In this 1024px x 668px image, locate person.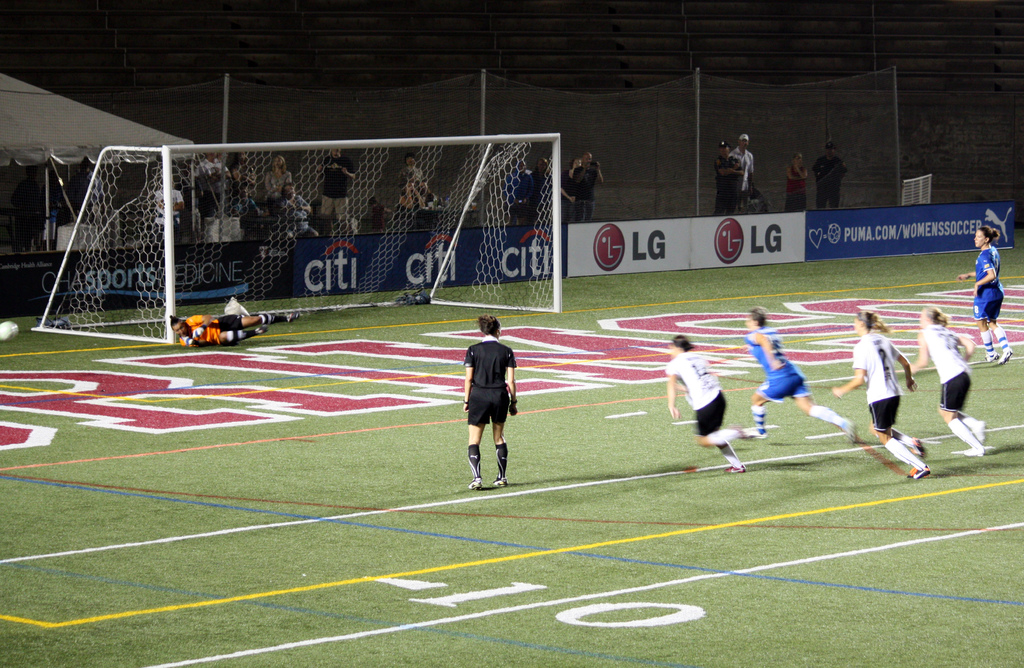
Bounding box: Rect(782, 152, 810, 211).
